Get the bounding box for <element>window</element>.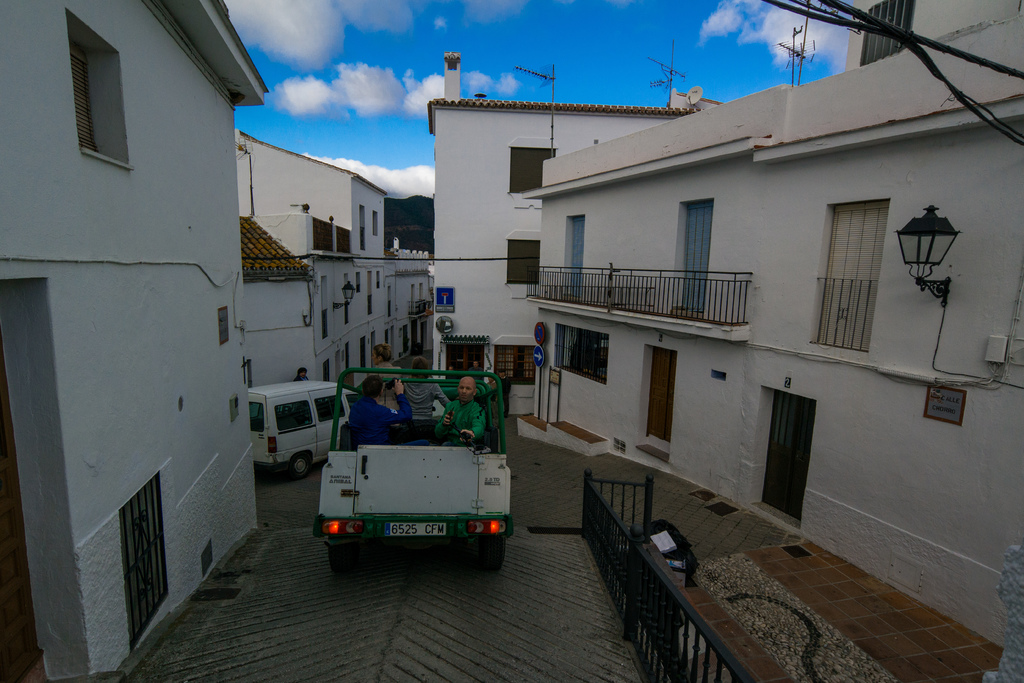
675 199 716 309.
